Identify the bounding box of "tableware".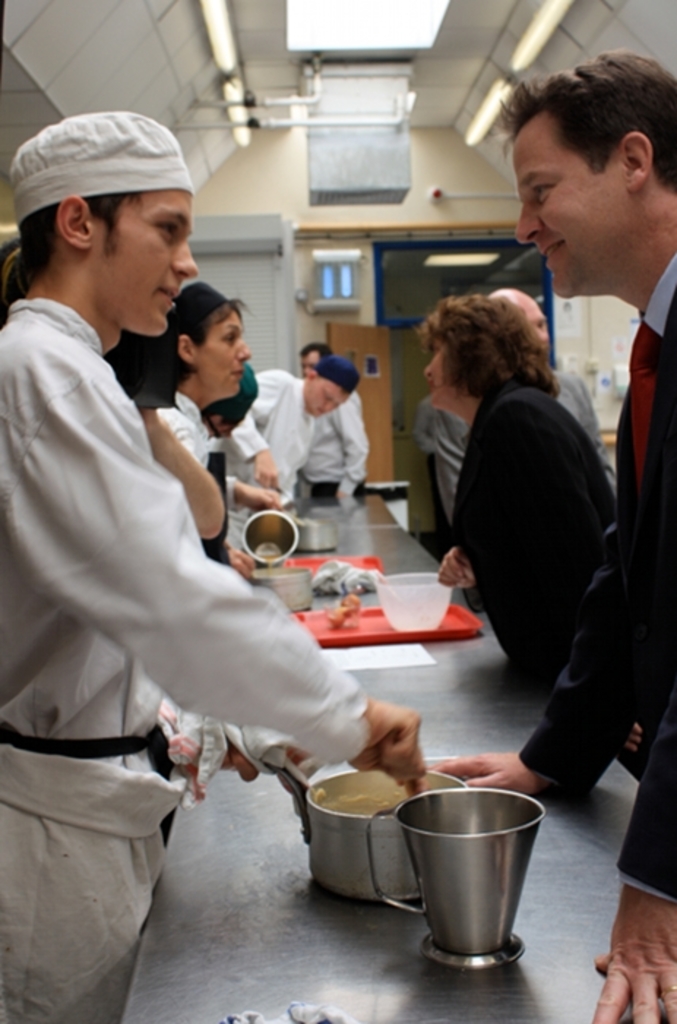
<bbox>254, 562, 316, 614</bbox>.
